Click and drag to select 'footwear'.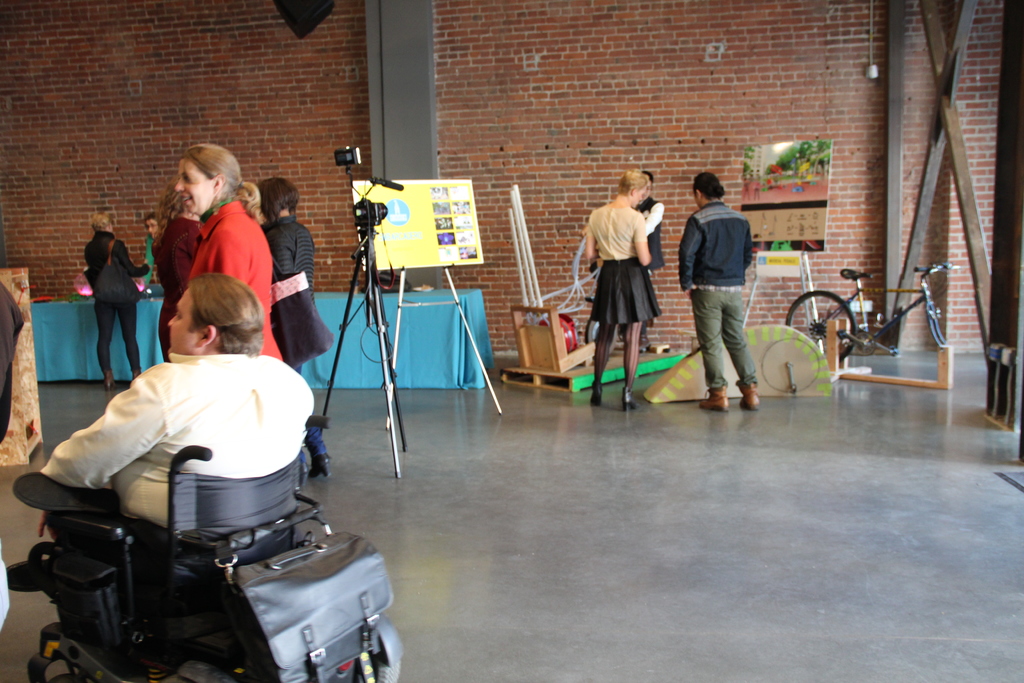
Selection: region(623, 384, 638, 411).
